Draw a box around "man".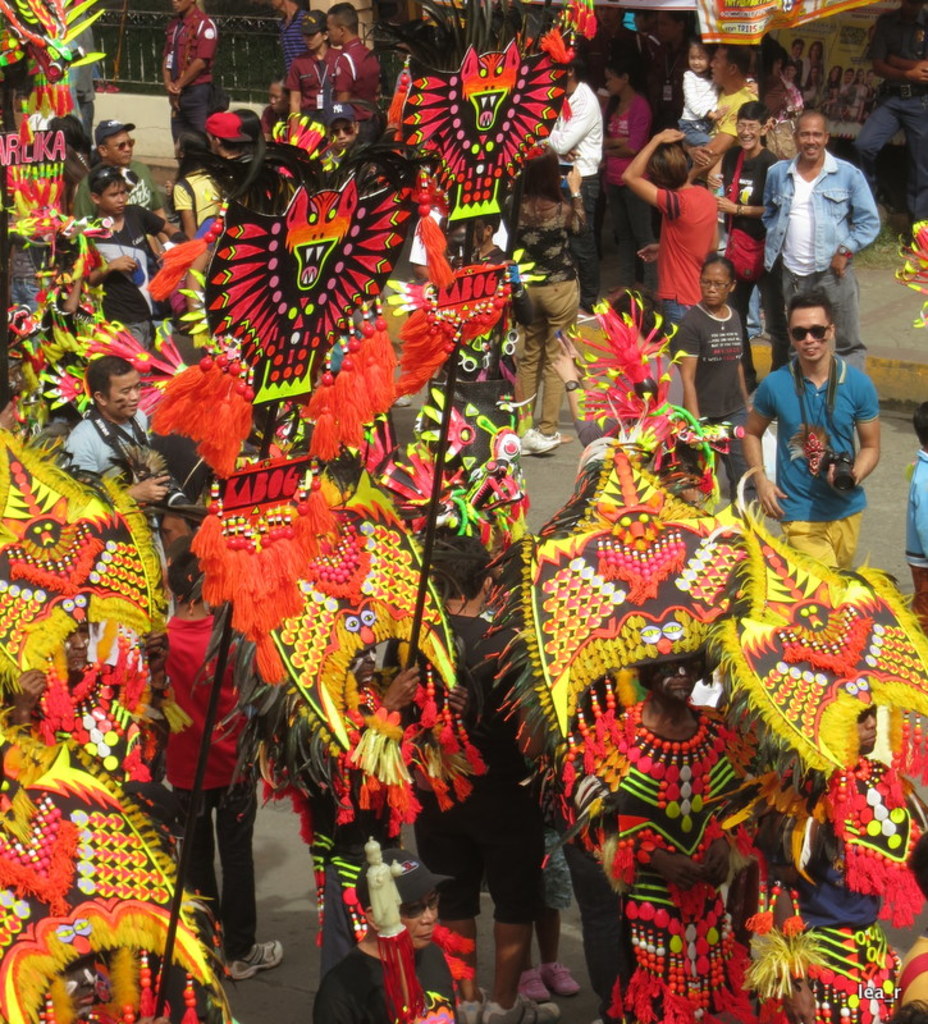
<bbox>682, 44, 759, 255</bbox>.
